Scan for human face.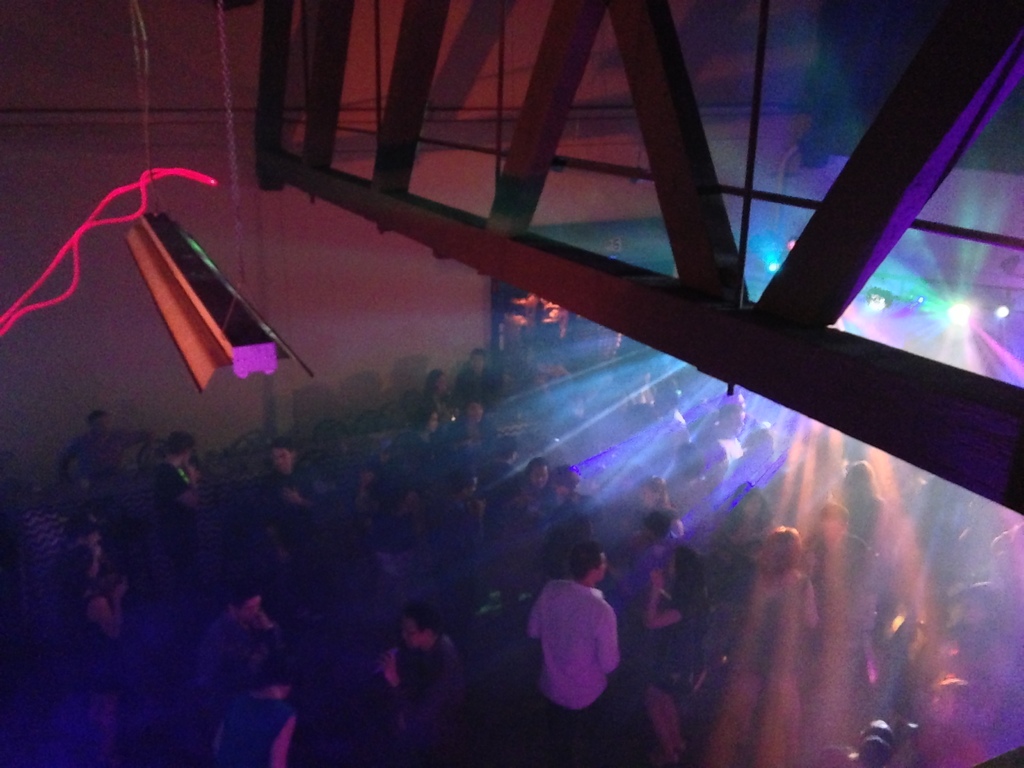
Scan result: 643, 486, 656, 505.
